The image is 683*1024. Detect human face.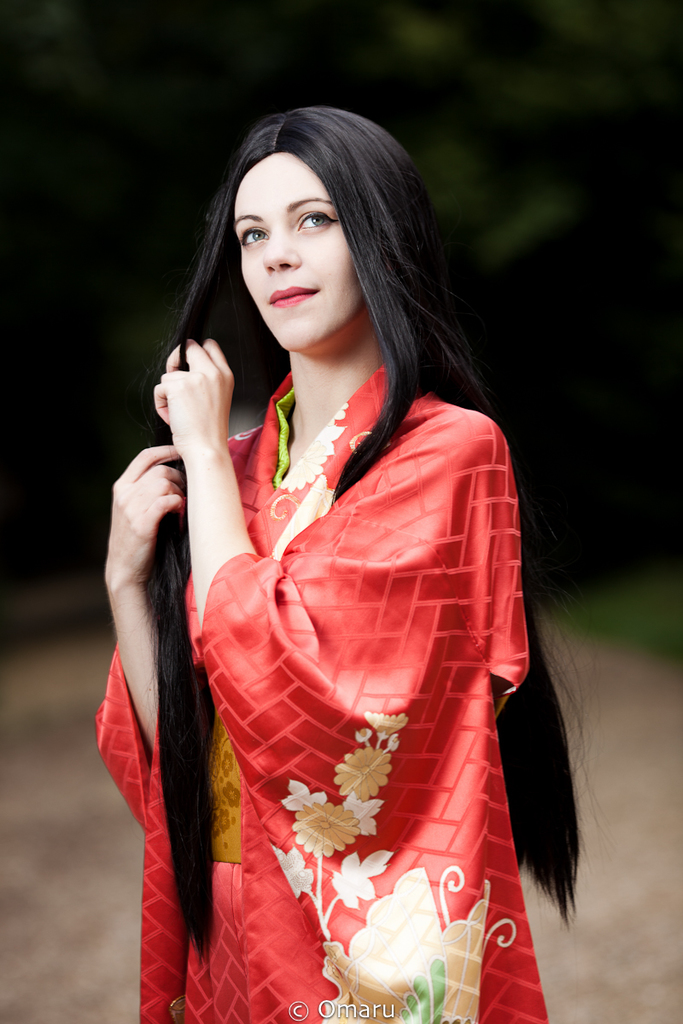
Detection: select_region(237, 156, 363, 352).
